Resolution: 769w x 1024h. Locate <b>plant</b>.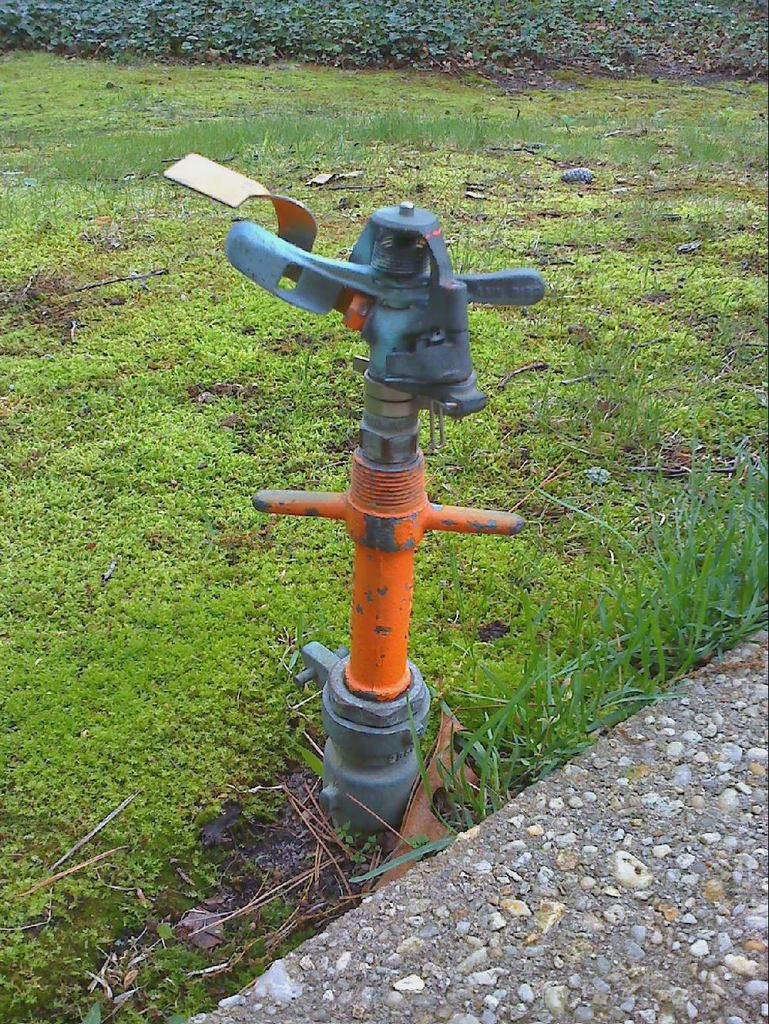
BBox(320, 402, 768, 895).
